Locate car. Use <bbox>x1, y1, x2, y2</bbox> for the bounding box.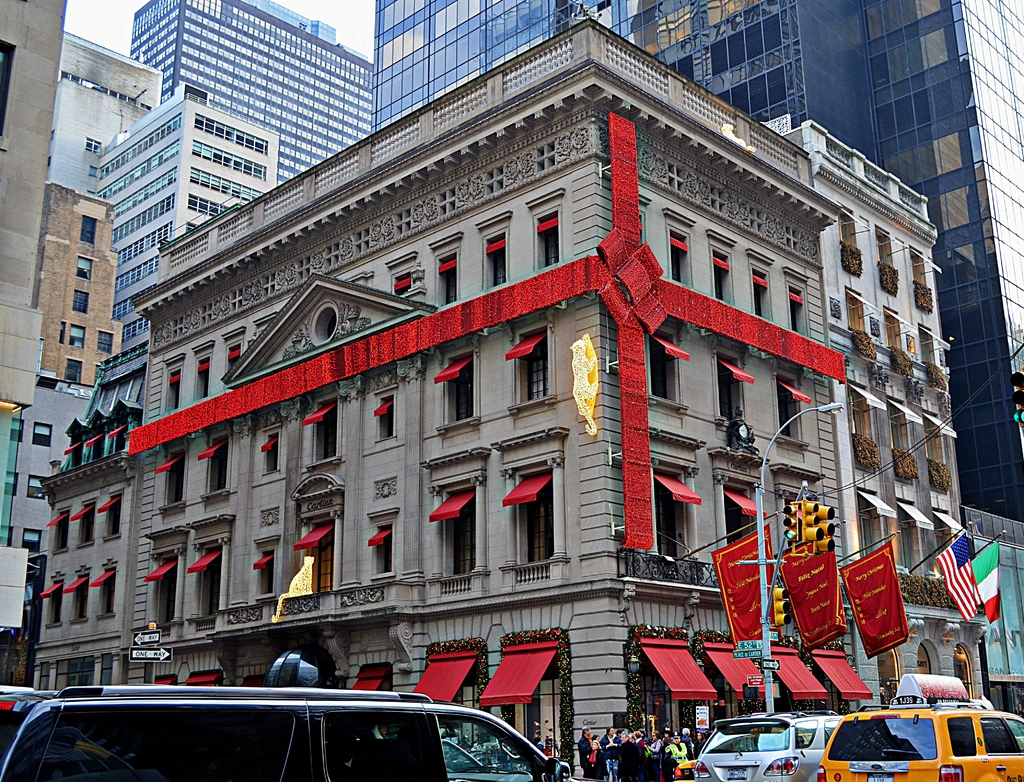
<bbox>820, 703, 1023, 781</bbox>.
